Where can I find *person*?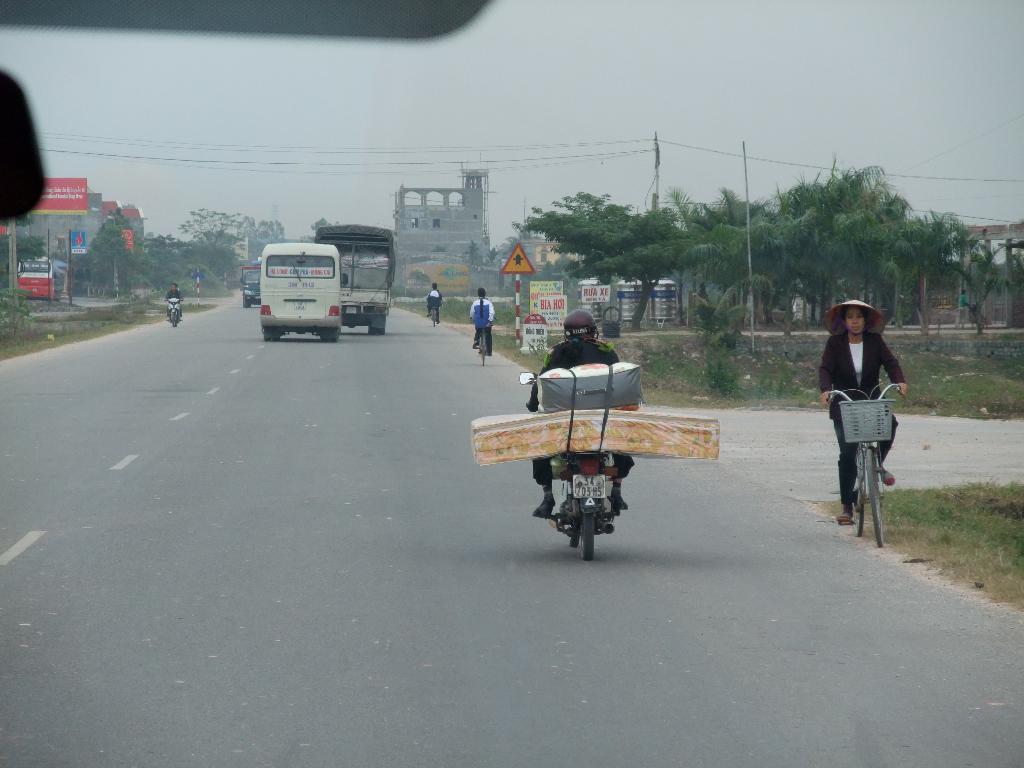
You can find it at (left=819, top=307, right=908, bottom=523).
